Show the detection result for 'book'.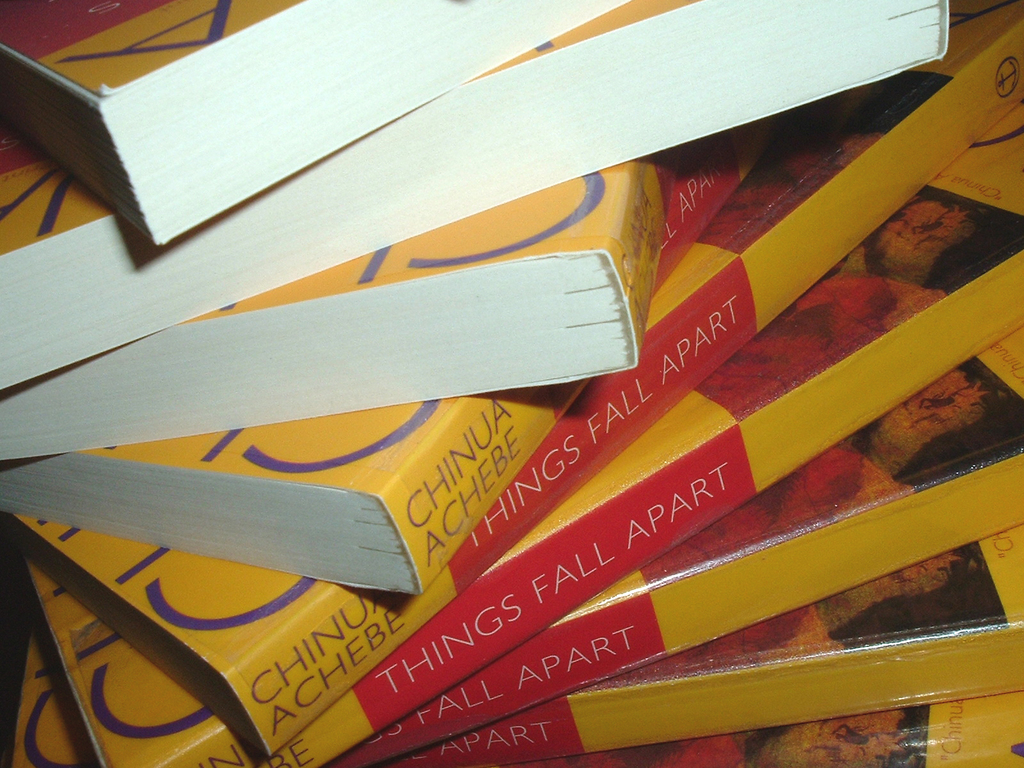
[324, 325, 1023, 767].
